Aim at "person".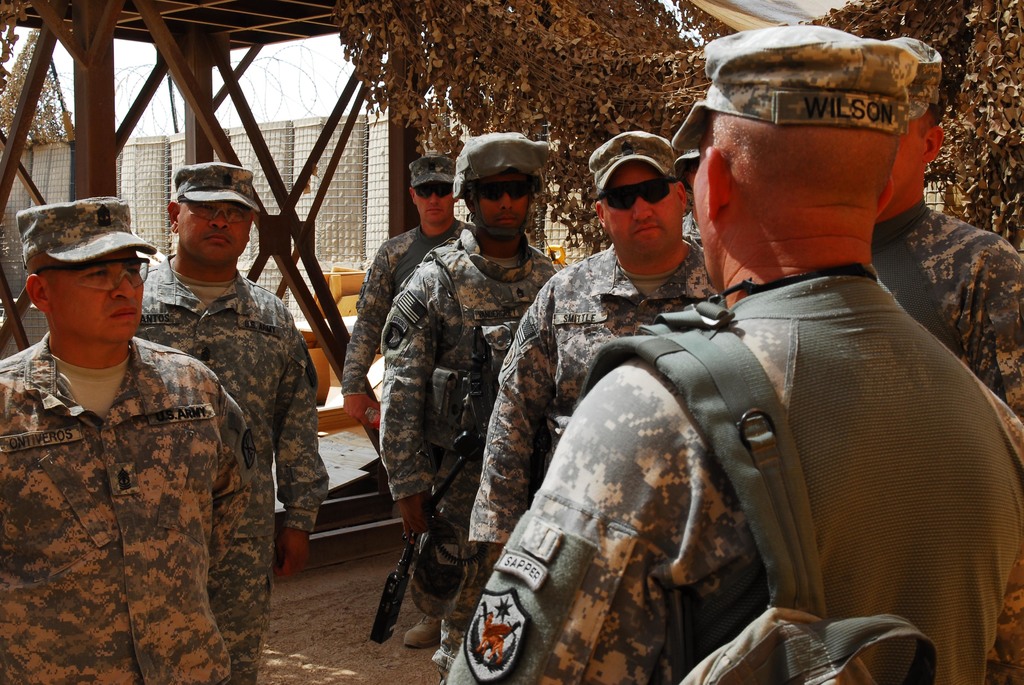
Aimed at 380 131 562 674.
